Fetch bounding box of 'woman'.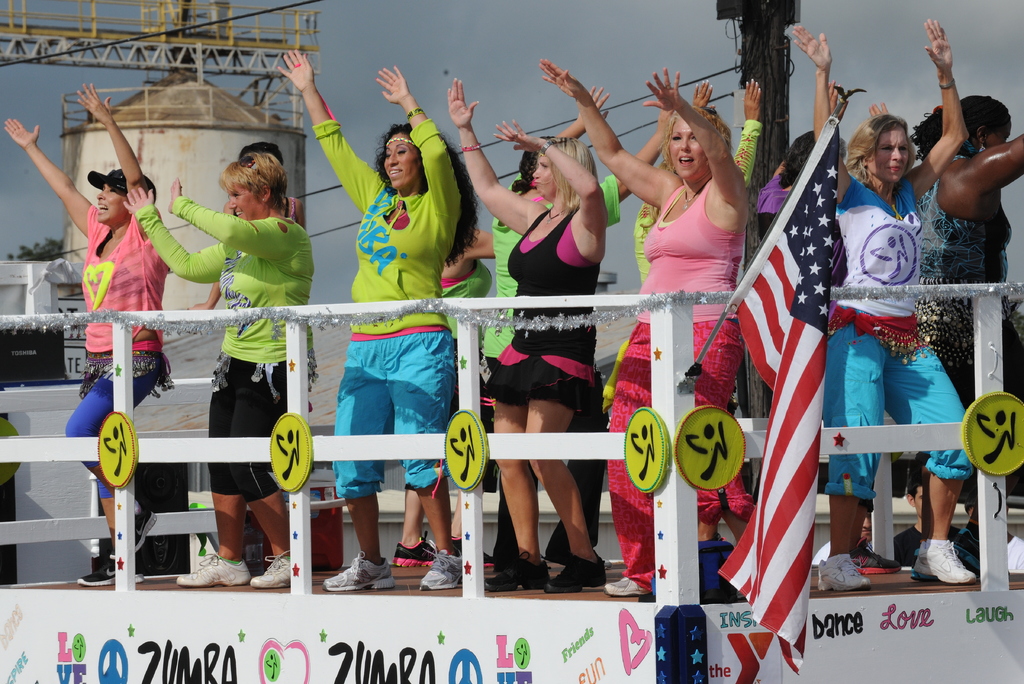
Bbox: Rect(0, 79, 172, 585).
